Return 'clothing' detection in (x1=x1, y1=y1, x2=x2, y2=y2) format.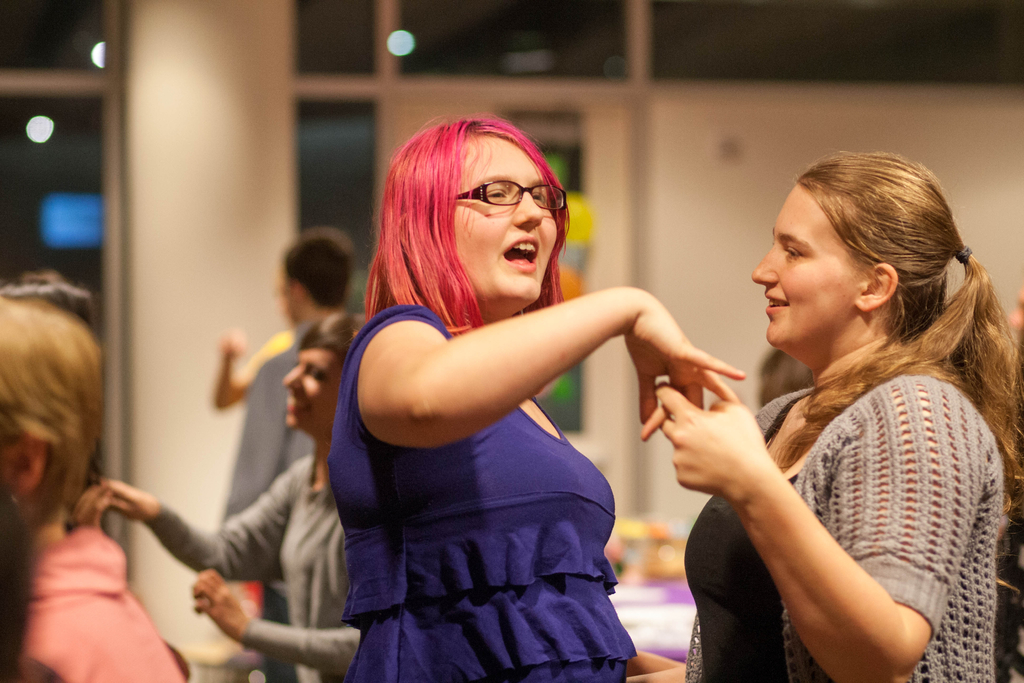
(x1=217, y1=309, x2=326, y2=528).
